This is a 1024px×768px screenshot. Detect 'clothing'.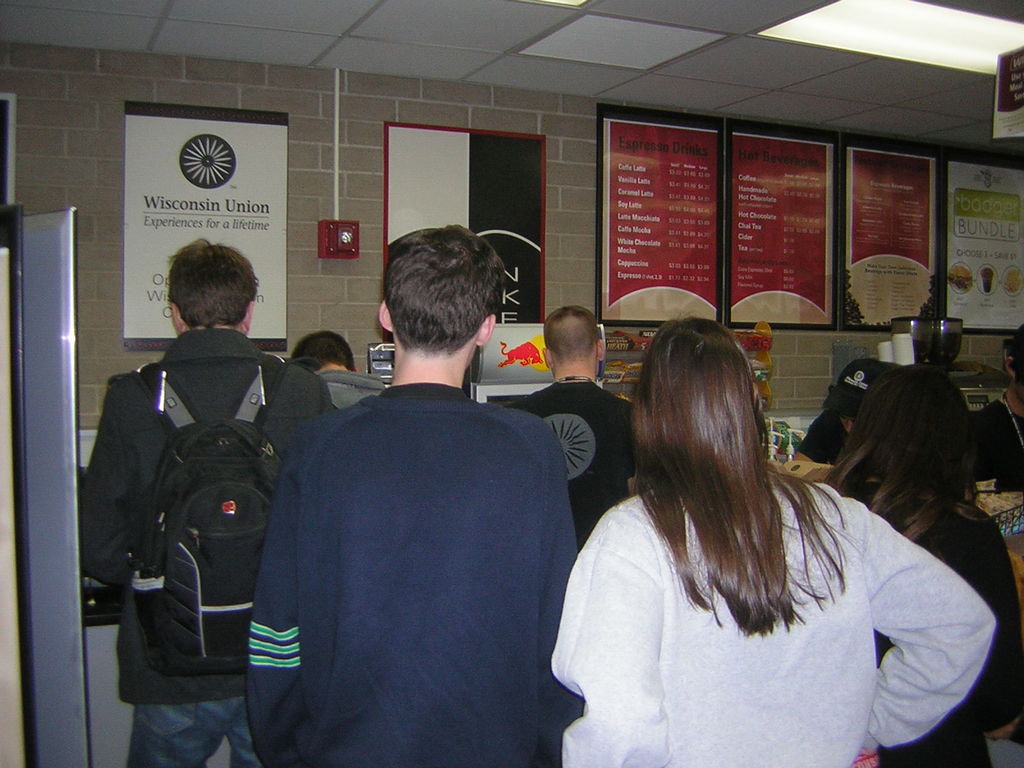
[68, 323, 335, 767].
